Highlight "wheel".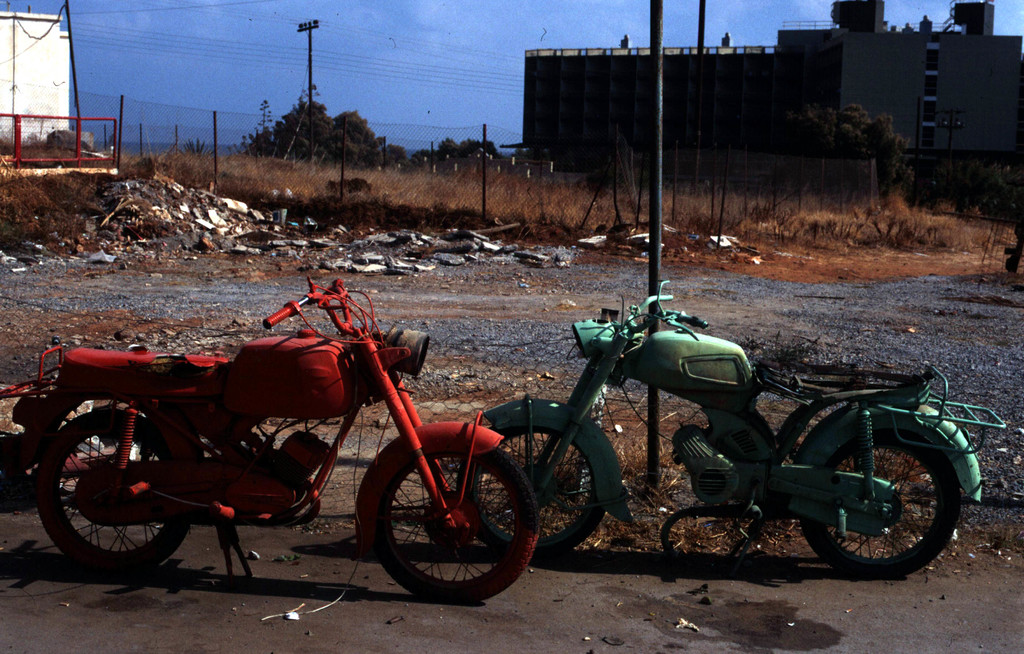
Highlighted region: <region>33, 406, 189, 574</region>.
